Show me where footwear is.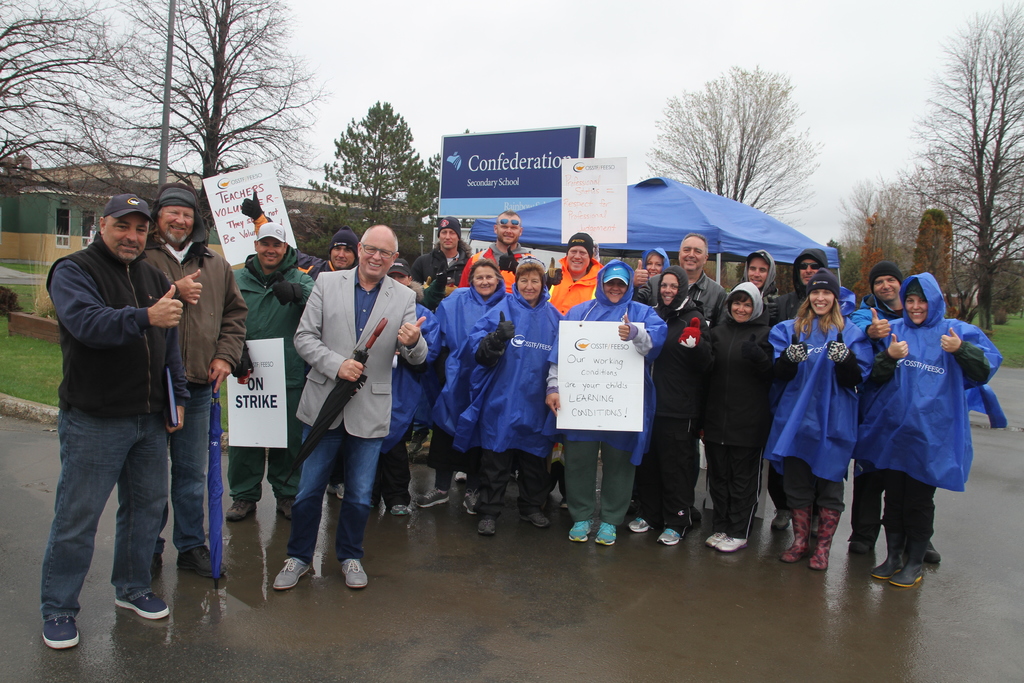
footwear is at (561, 499, 569, 509).
